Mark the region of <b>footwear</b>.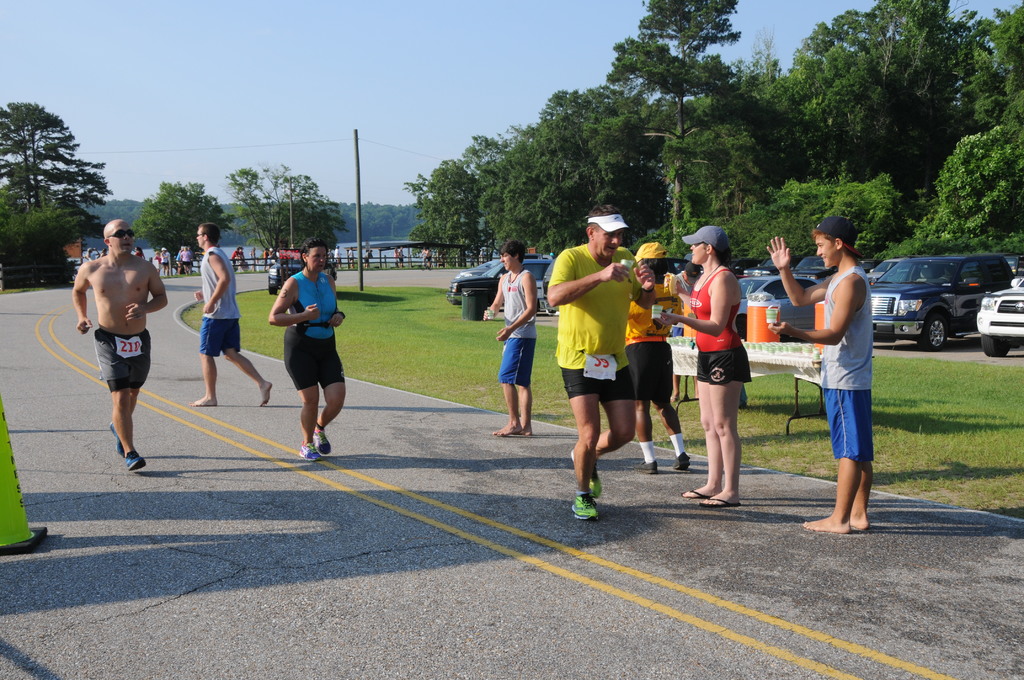
Region: region(678, 485, 707, 498).
